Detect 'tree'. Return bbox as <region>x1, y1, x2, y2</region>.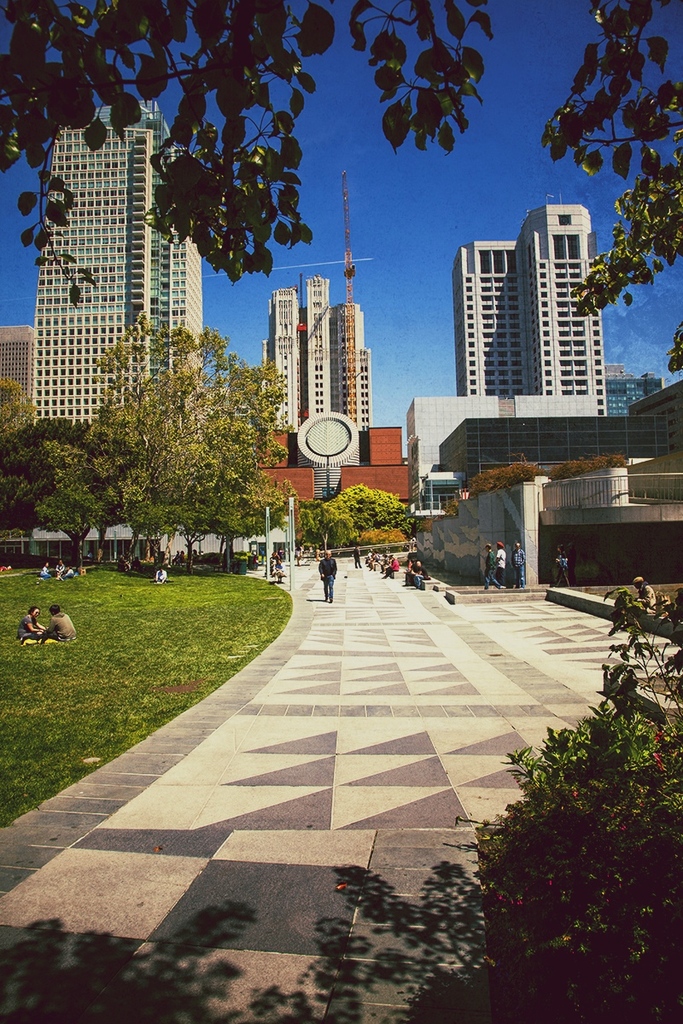
<region>0, 416, 112, 570</region>.
